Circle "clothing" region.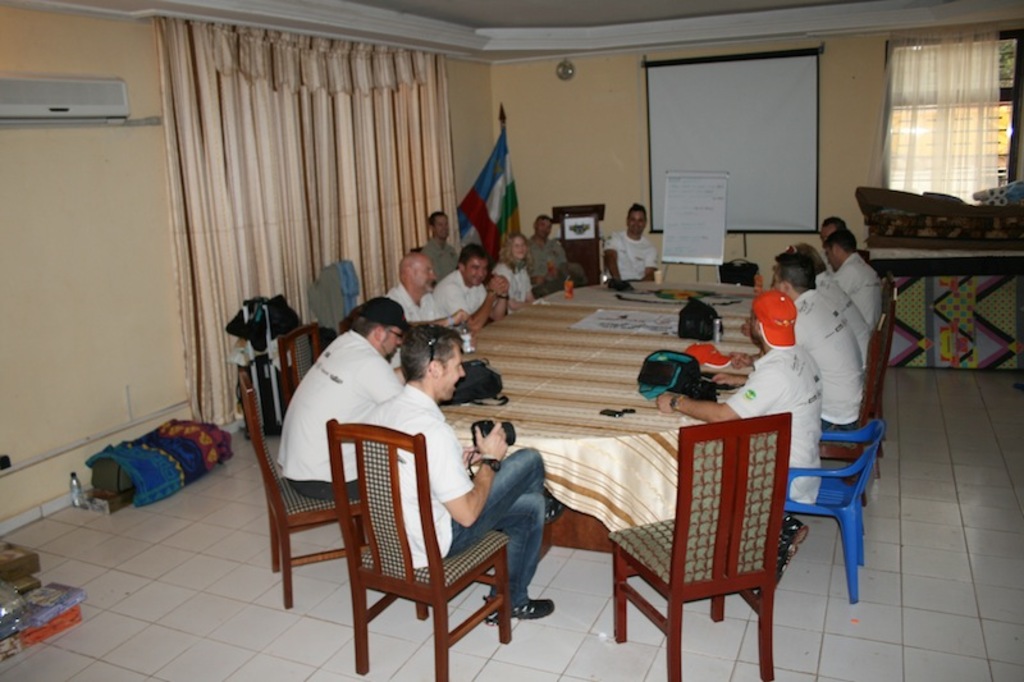
Region: region(380, 279, 439, 320).
